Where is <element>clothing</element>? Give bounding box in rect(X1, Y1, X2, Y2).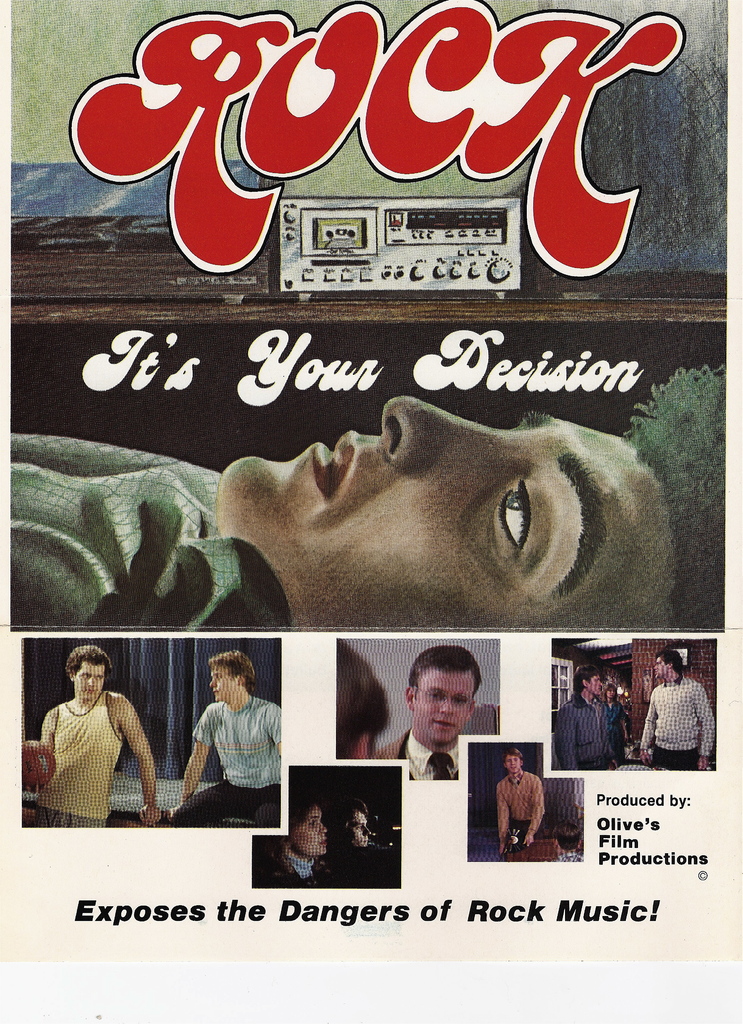
rect(195, 701, 281, 788).
